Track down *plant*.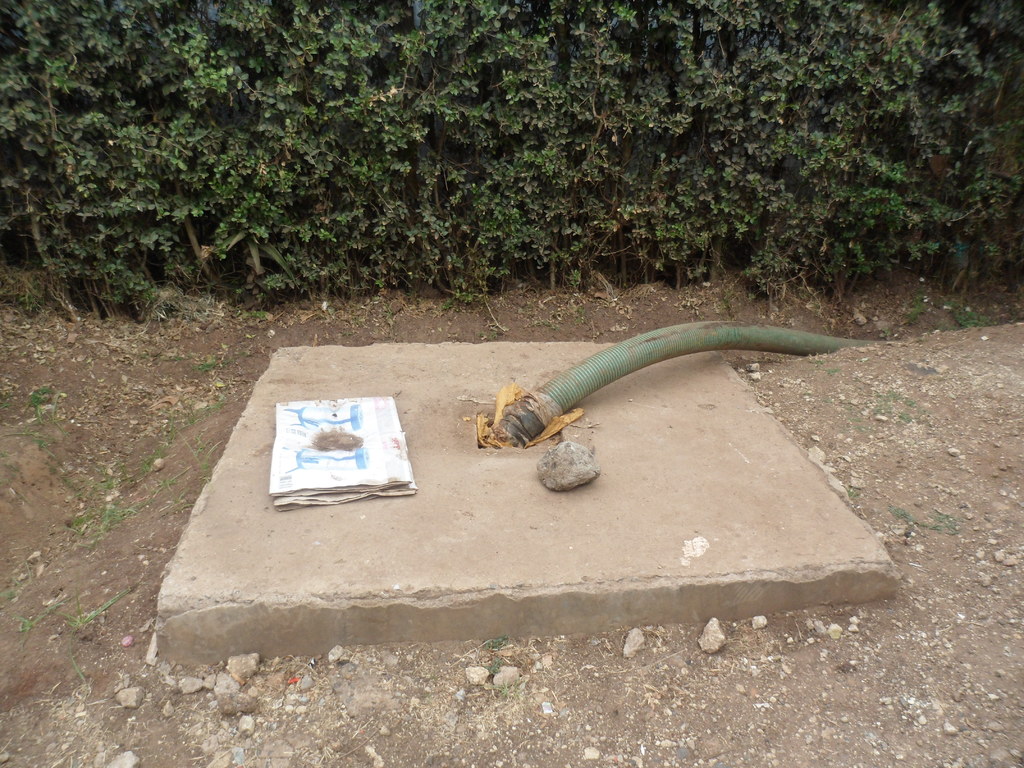
Tracked to (170,349,189,364).
